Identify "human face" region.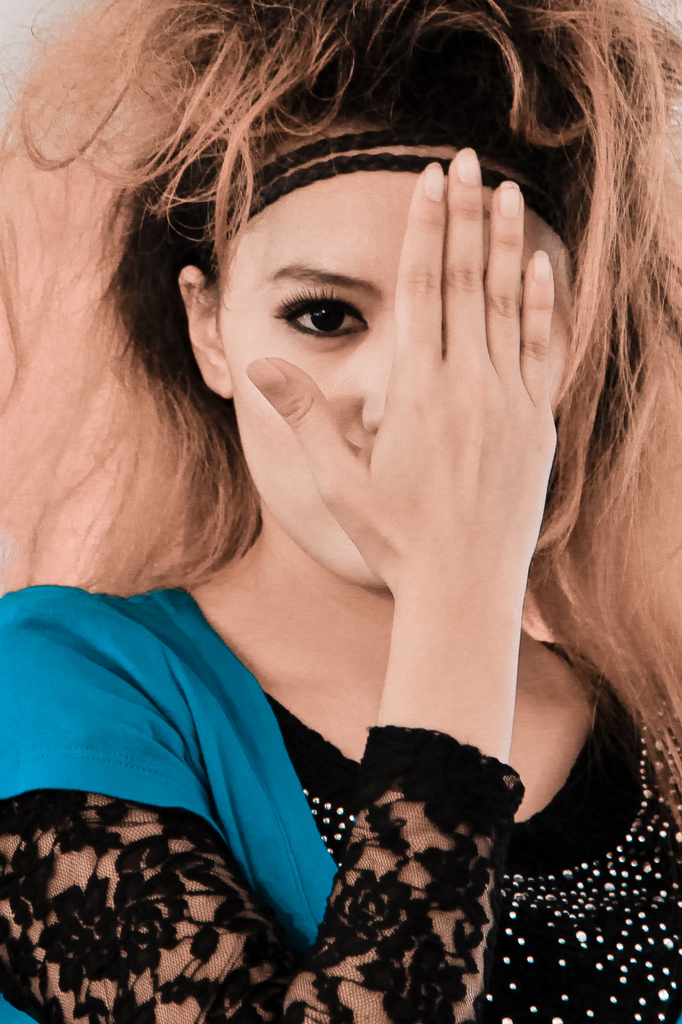
Region: x1=216, y1=113, x2=567, y2=586.
